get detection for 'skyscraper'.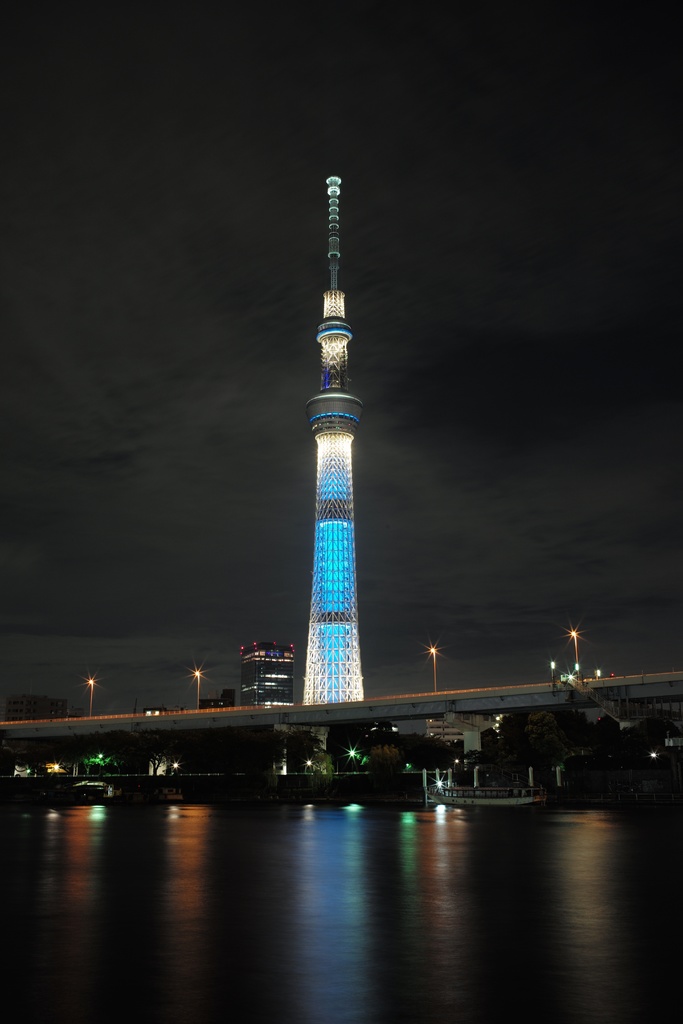
Detection: 237, 637, 297, 703.
